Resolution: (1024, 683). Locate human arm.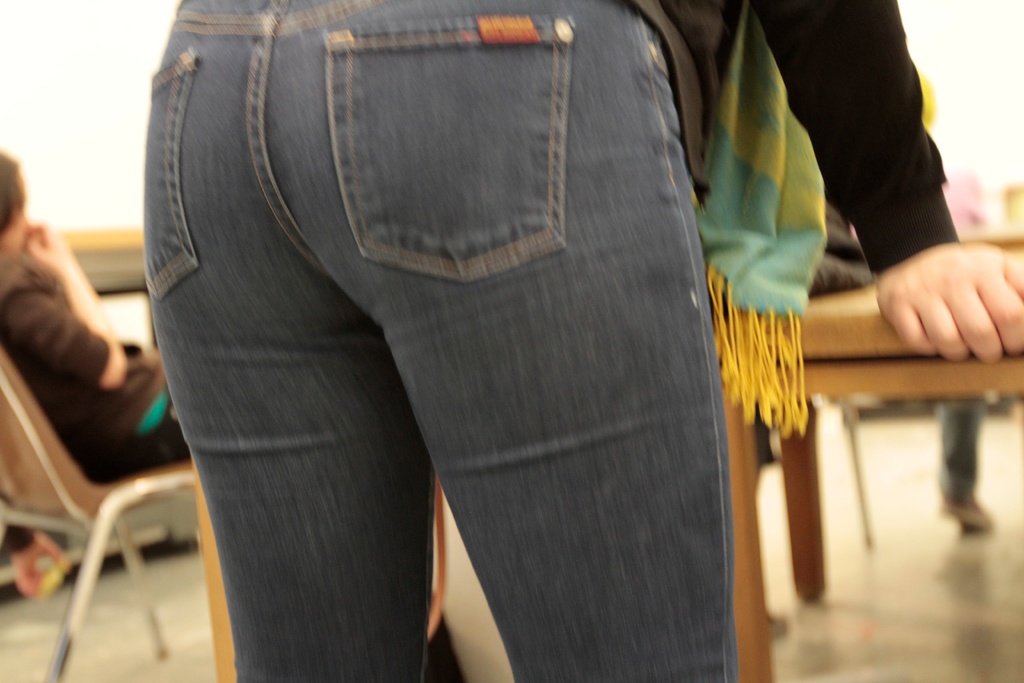
{"left": 5, "top": 220, "right": 131, "bottom": 391}.
